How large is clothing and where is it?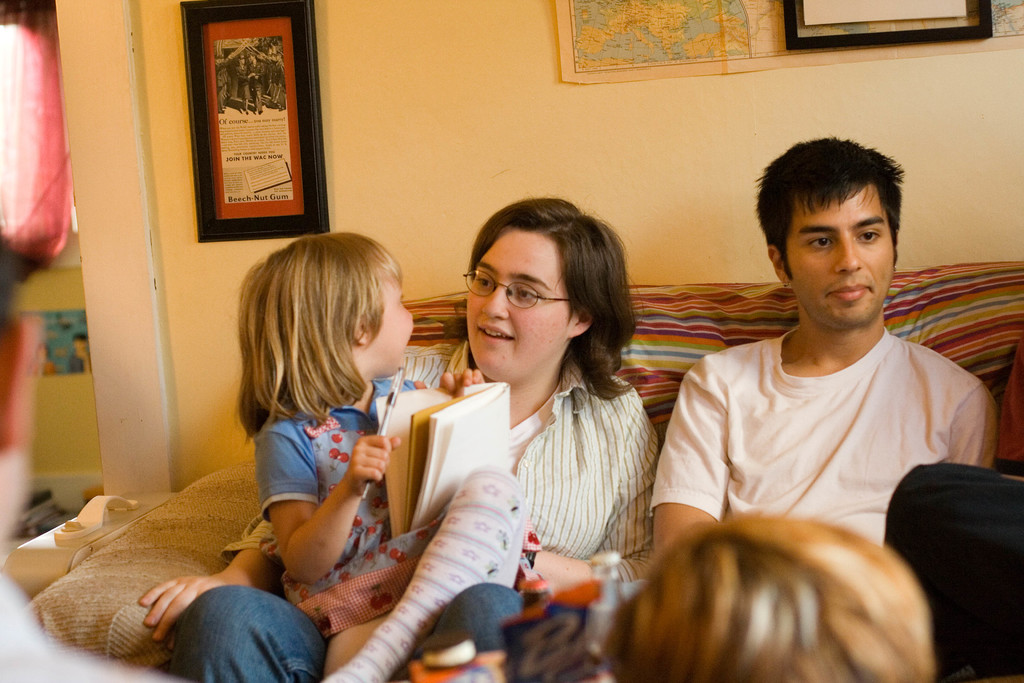
Bounding box: 391,338,664,606.
